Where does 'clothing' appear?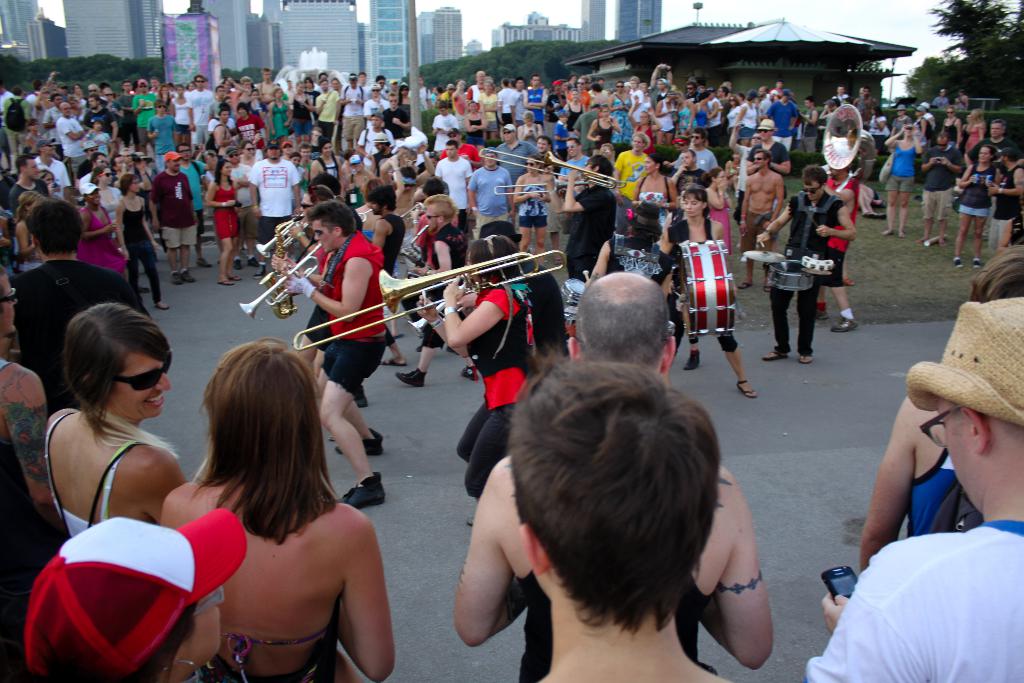
Appears at [x1=315, y1=89, x2=335, y2=135].
